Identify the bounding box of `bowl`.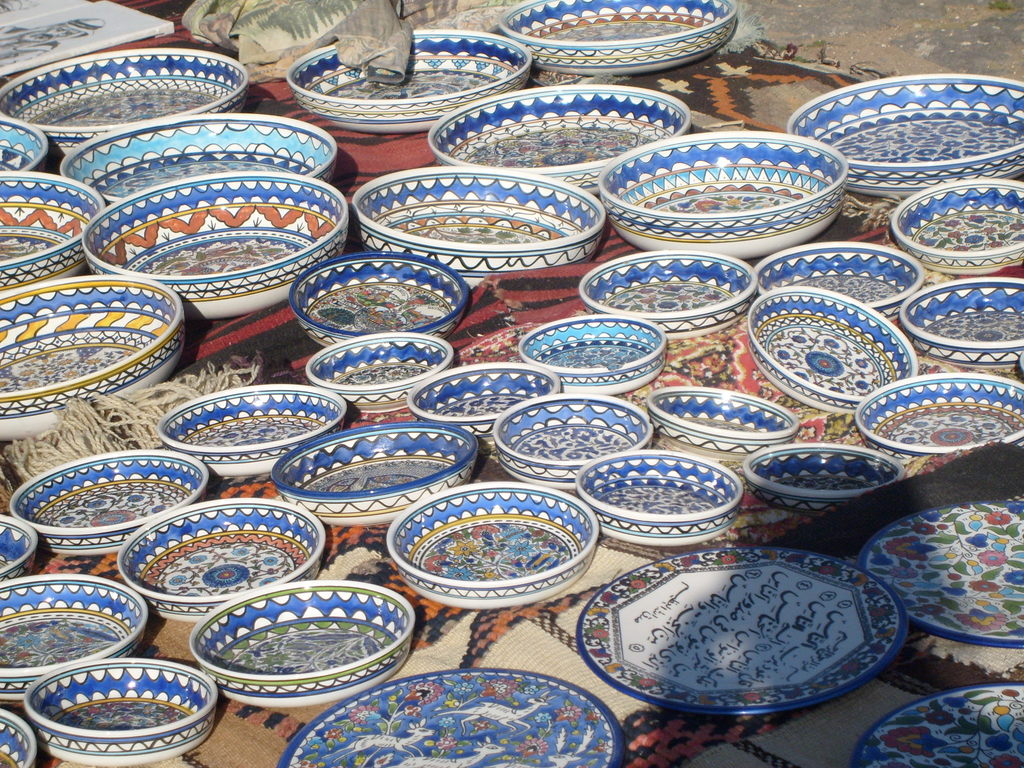
<box>500,0,740,74</box>.
